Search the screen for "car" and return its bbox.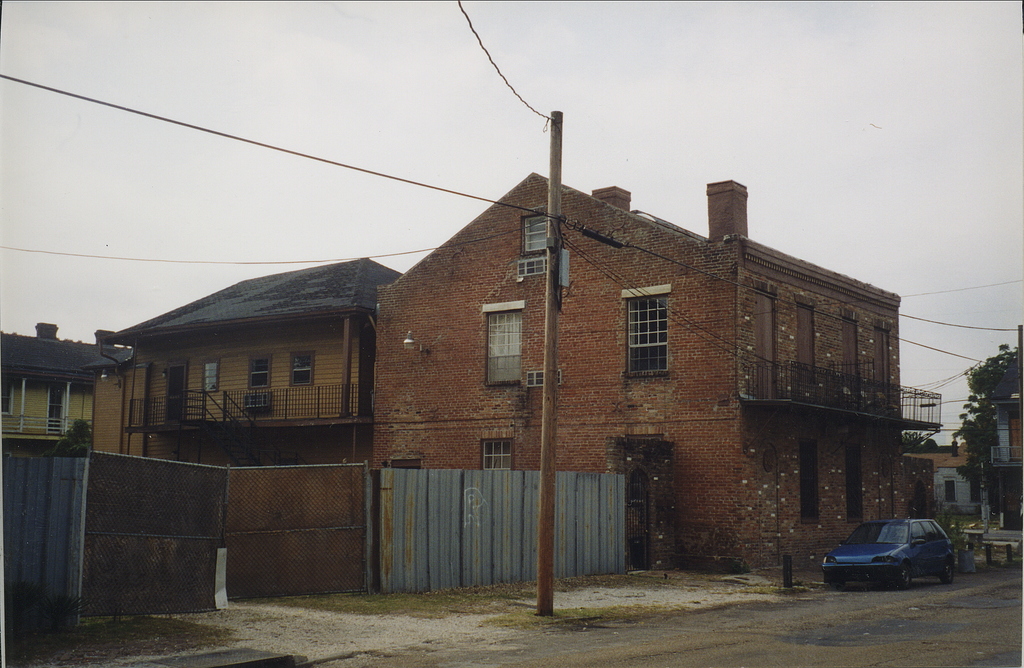
Found: bbox=[820, 512, 970, 591].
